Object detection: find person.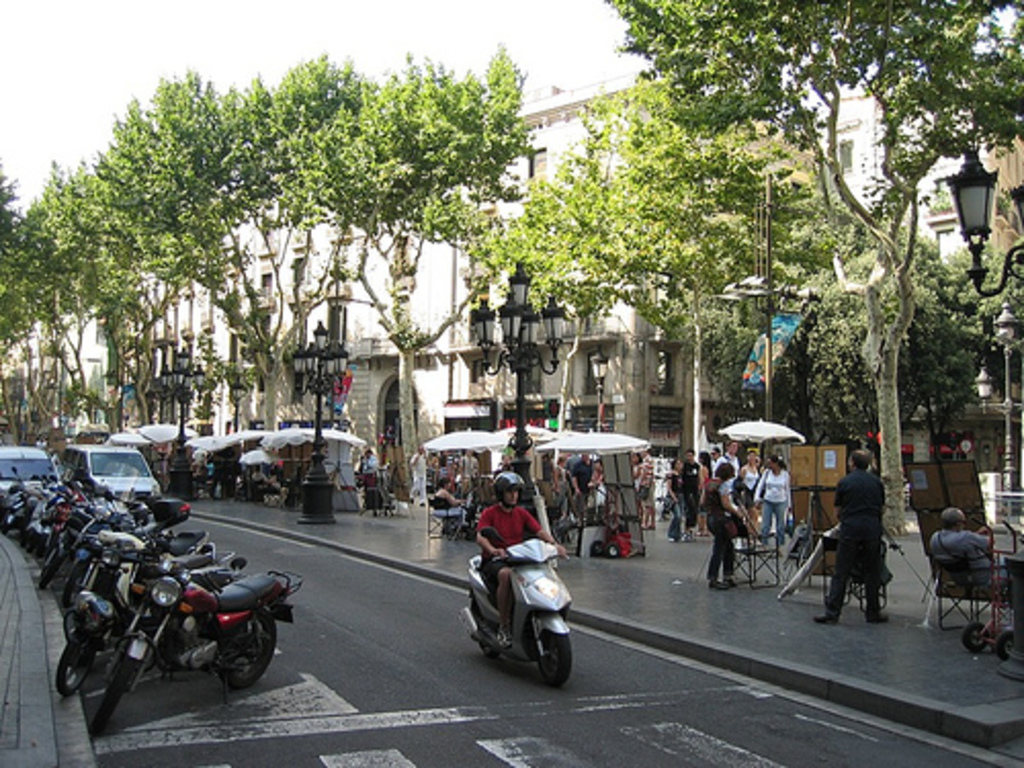
select_region(348, 444, 387, 496).
